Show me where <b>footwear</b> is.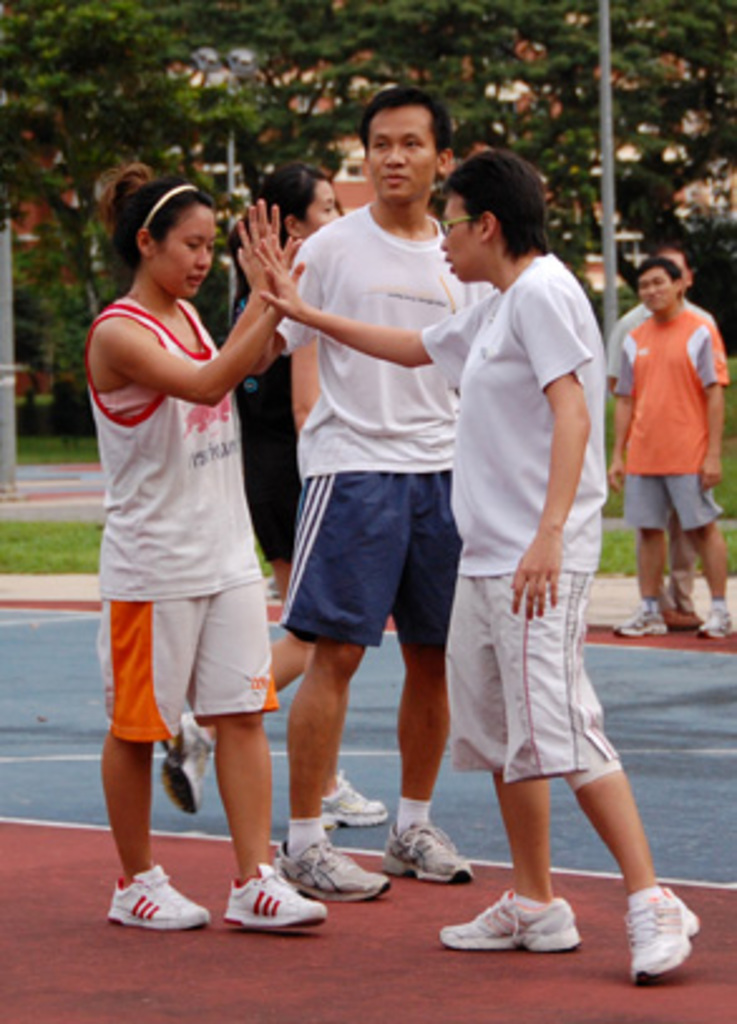
<b>footwear</b> is at {"left": 108, "top": 863, "right": 209, "bottom": 931}.
